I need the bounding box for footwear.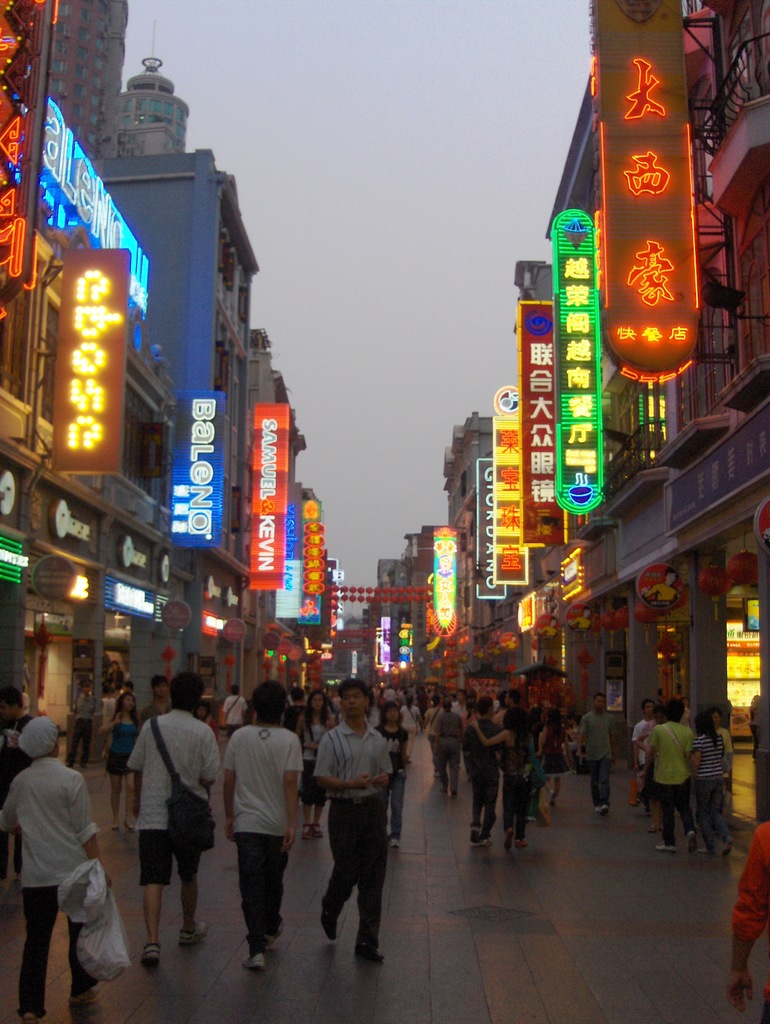
Here it is: (left=241, top=952, right=267, bottom=972).
